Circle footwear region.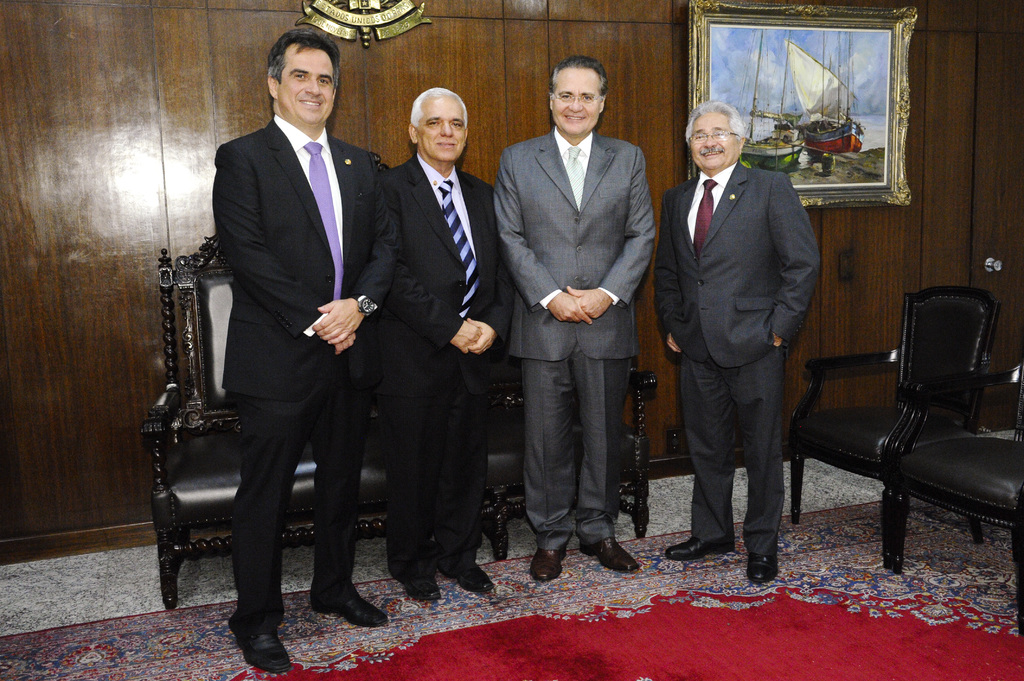
Region: box=[531, 549, 570, 582].
